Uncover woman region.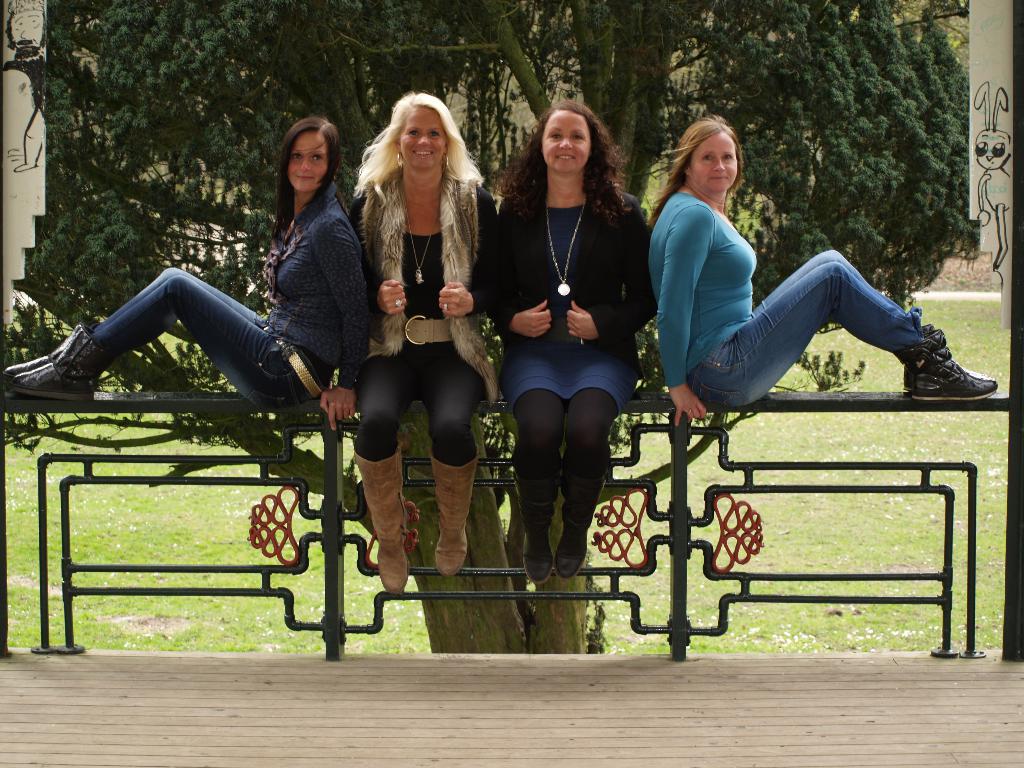
Uncovered: <box>349,92,502,593</box>.
